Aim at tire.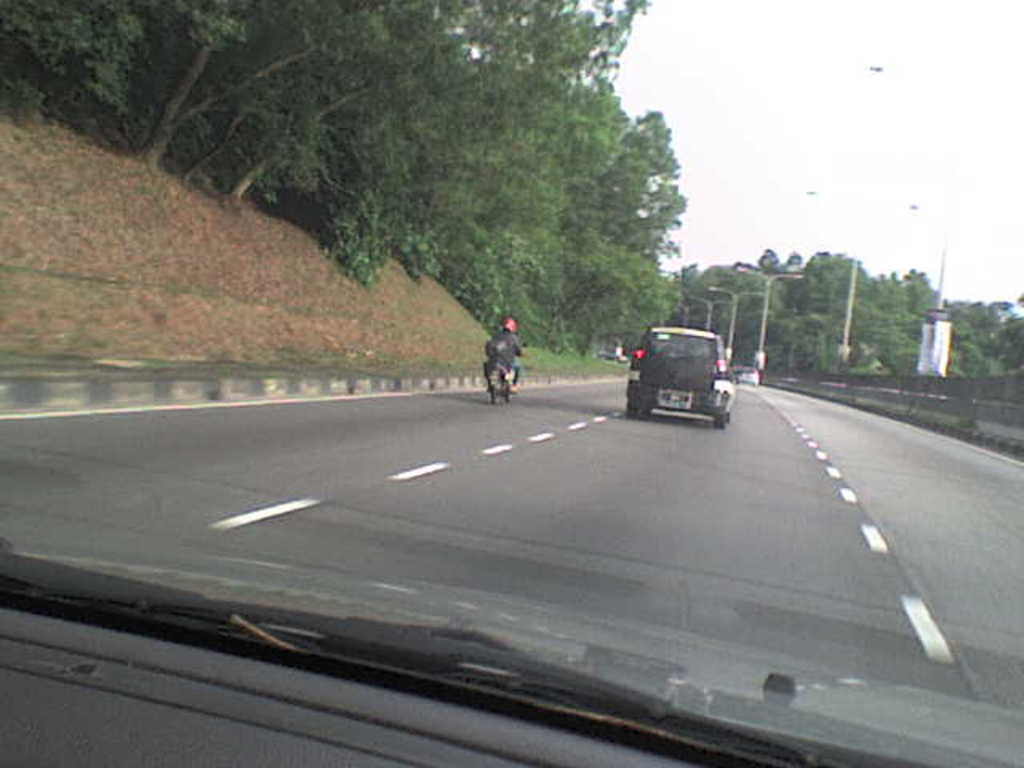
Aimed at box(712, 413, 730, 429).
